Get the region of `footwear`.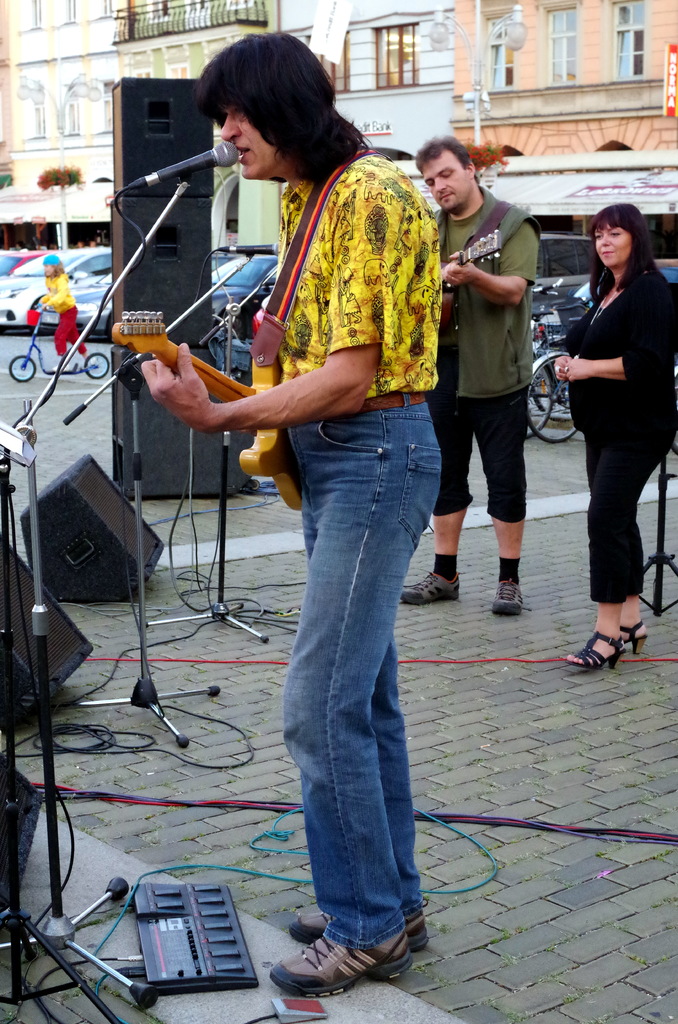
402/567/462/607.
